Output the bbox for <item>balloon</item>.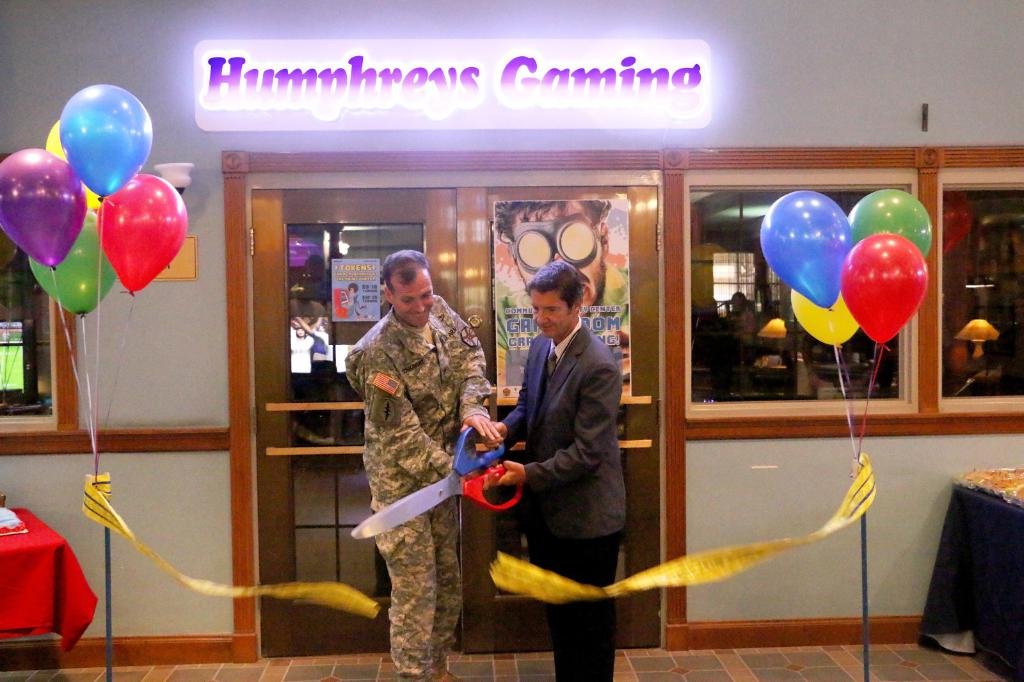
[53,81,154,200].
